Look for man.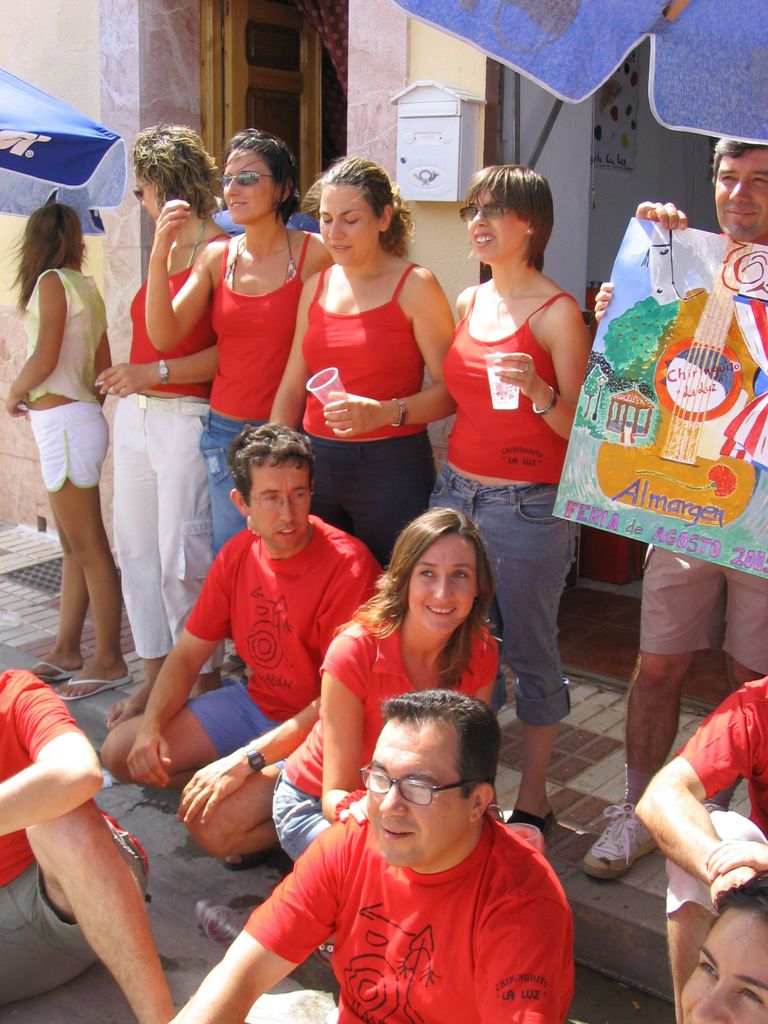
Found: <box>95,421,381,872</box>.
